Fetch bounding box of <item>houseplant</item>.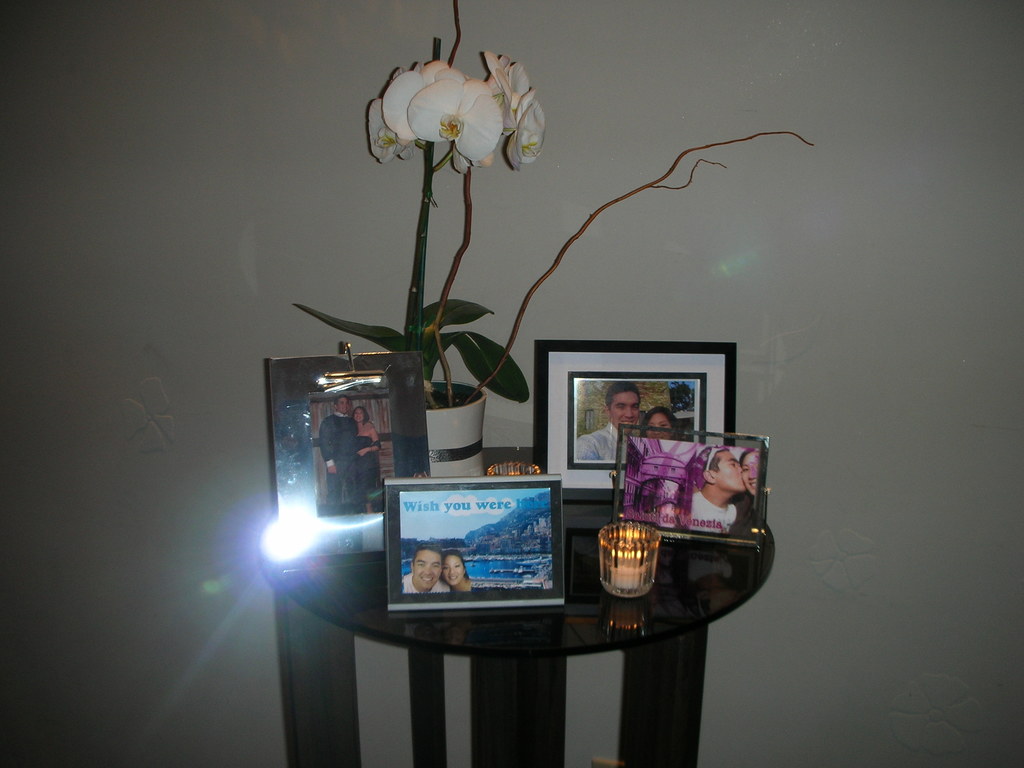
Bbox: bbox=[283, 0, 824, 479].
